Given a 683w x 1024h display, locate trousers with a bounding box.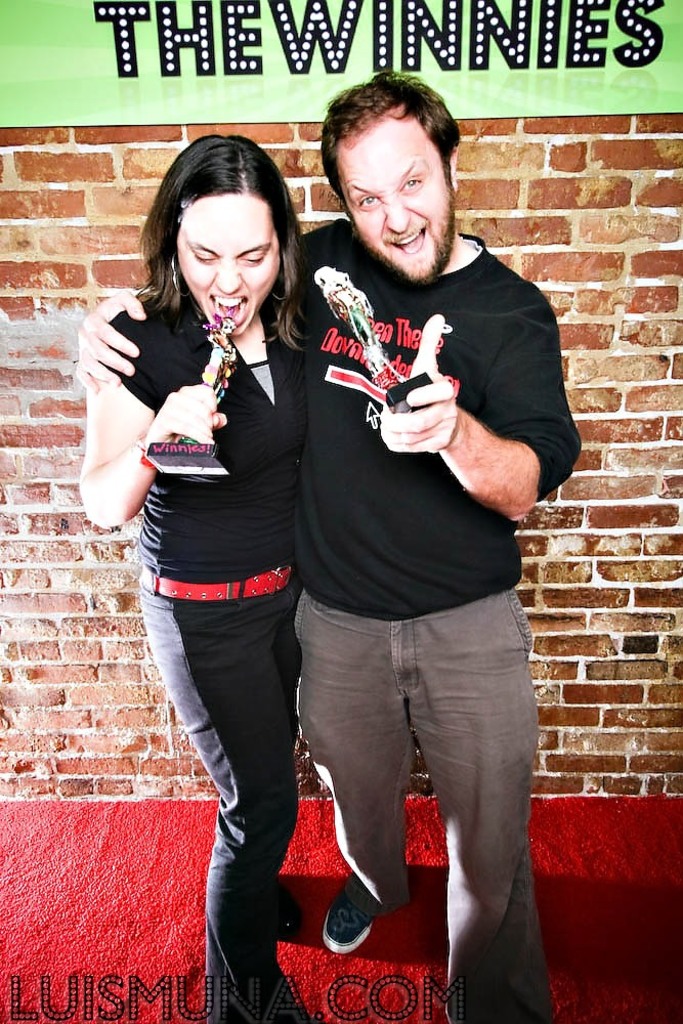
Located: box=[138, 573, 302, 1023].
